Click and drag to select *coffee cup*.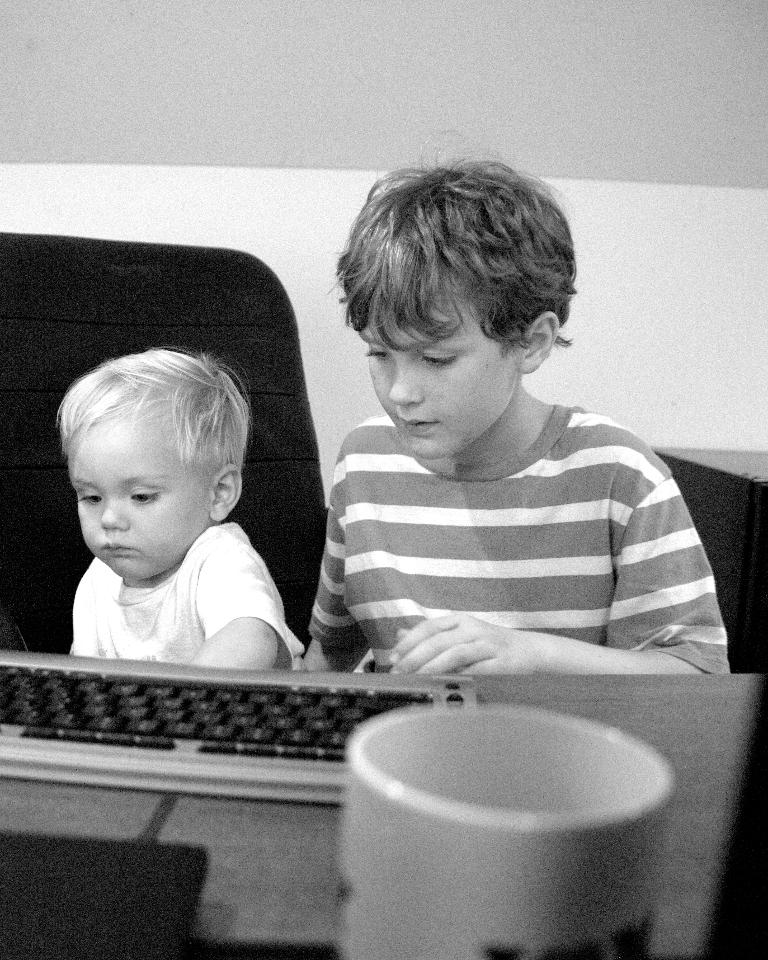
Selection: detection(336, 700, 680, 959).
